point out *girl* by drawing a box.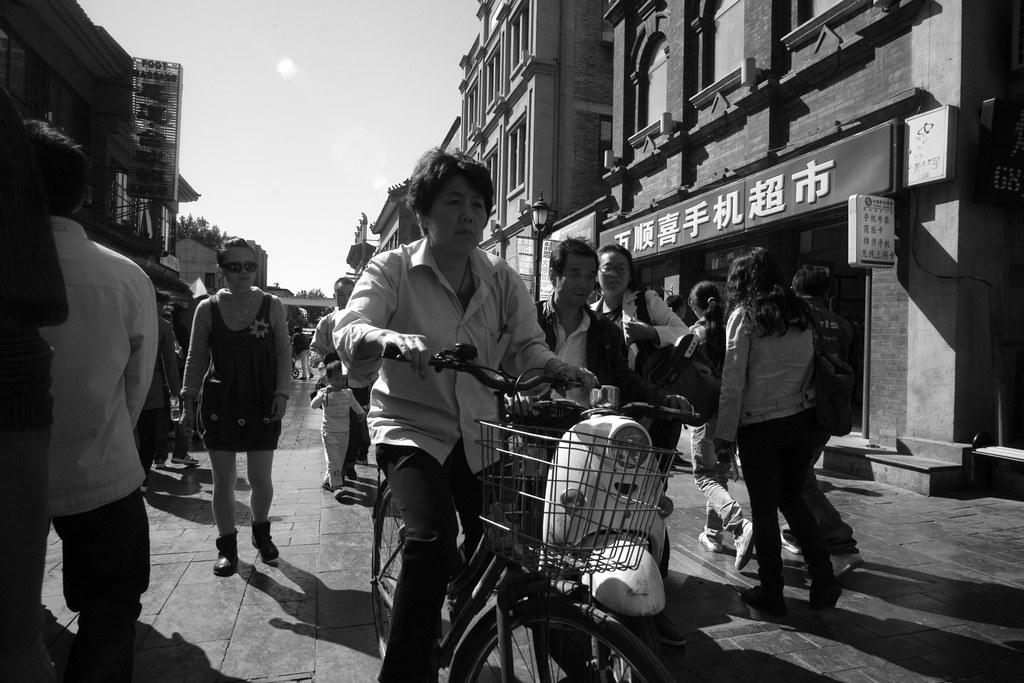
left=684, top=278, right=757, bottom=573.
